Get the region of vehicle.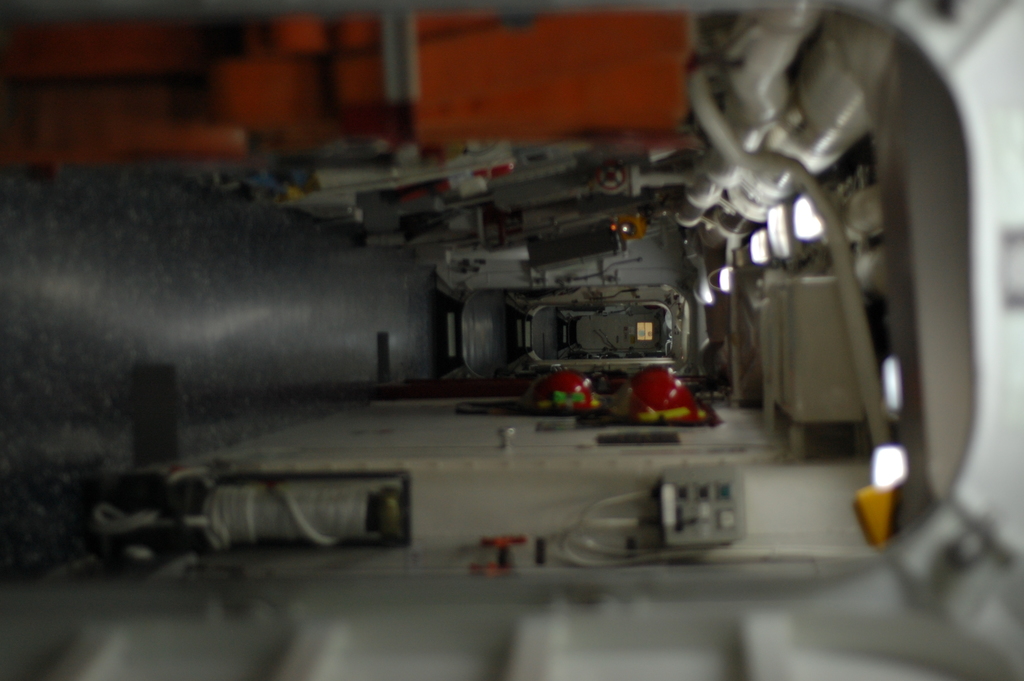
box(0, 0, 1023, 680).
